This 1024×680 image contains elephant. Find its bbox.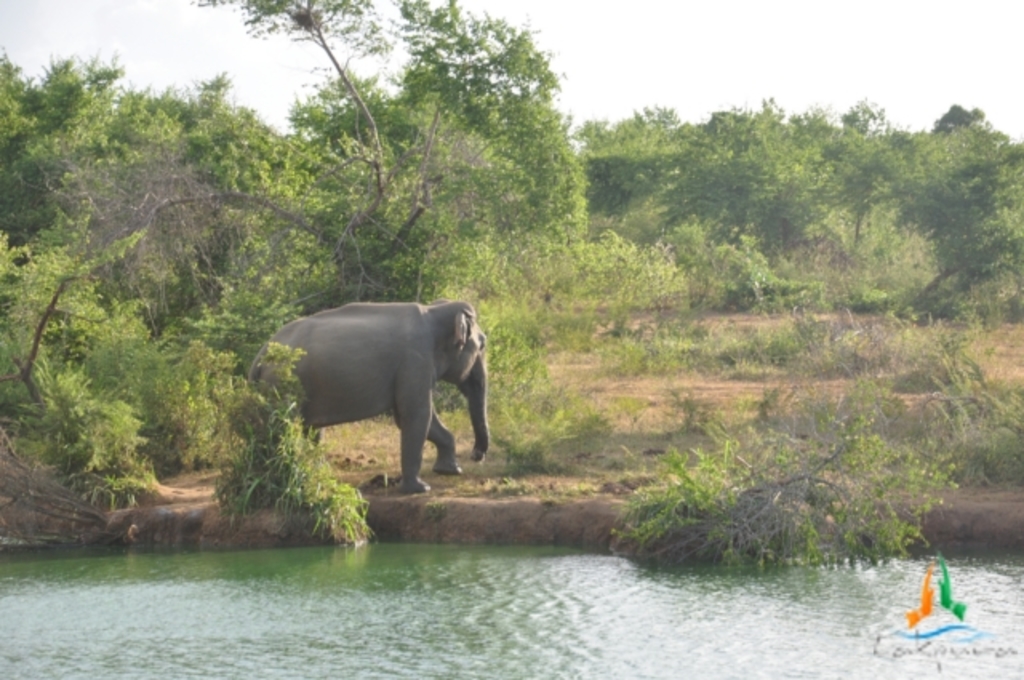
bbox=[261, 290, 502, 498].
